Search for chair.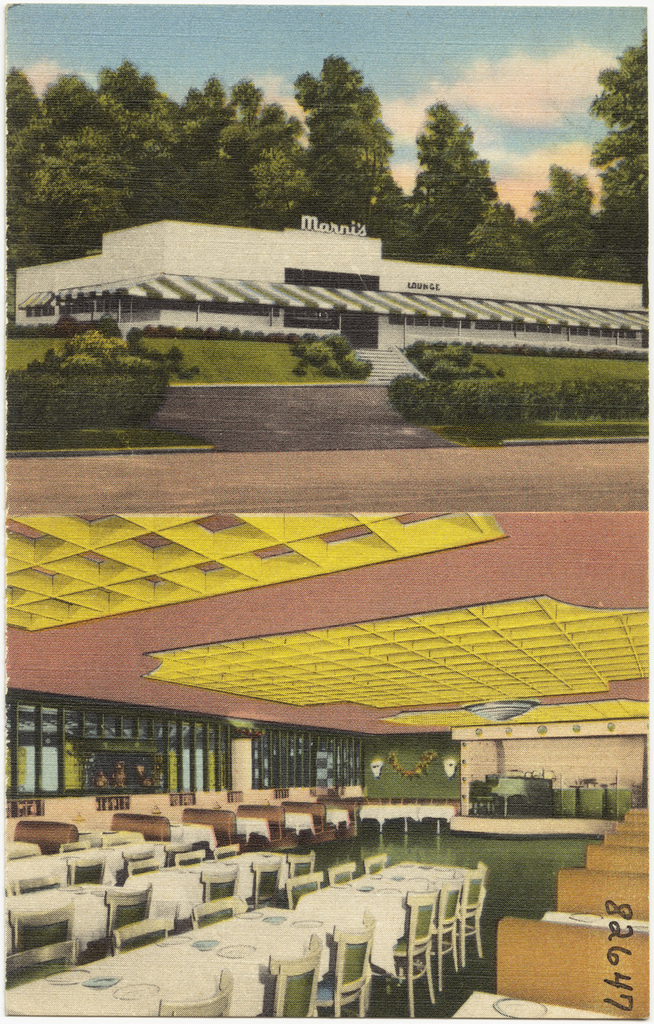
Found at pyautogui.locateOnScreen(174, 849, 207, 867).
